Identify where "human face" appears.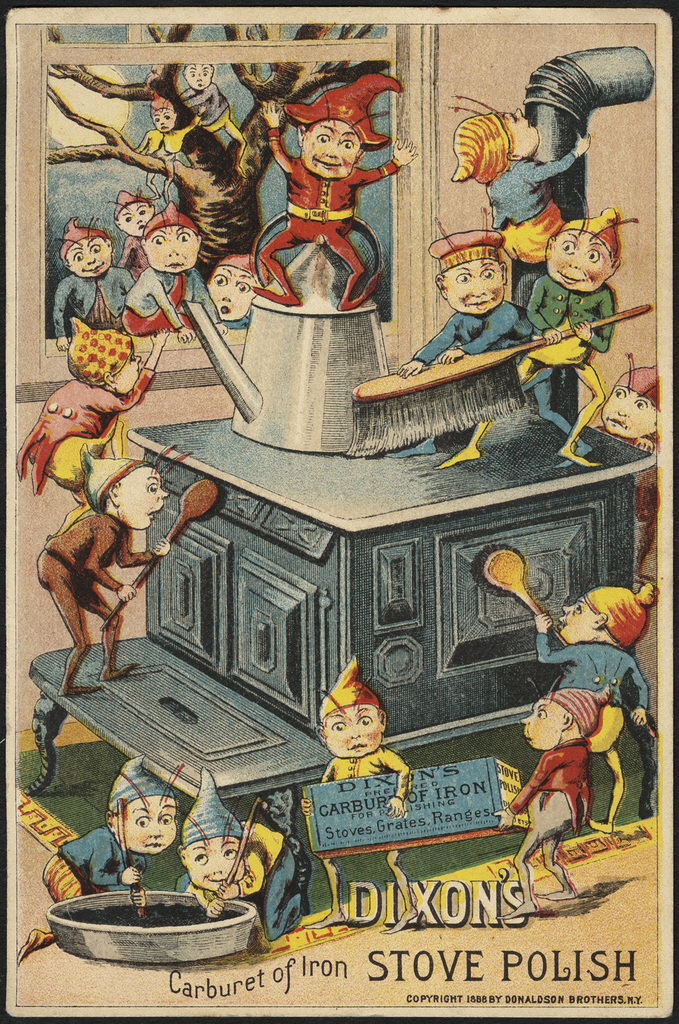
Appears at 444, 252, 500, 304.
